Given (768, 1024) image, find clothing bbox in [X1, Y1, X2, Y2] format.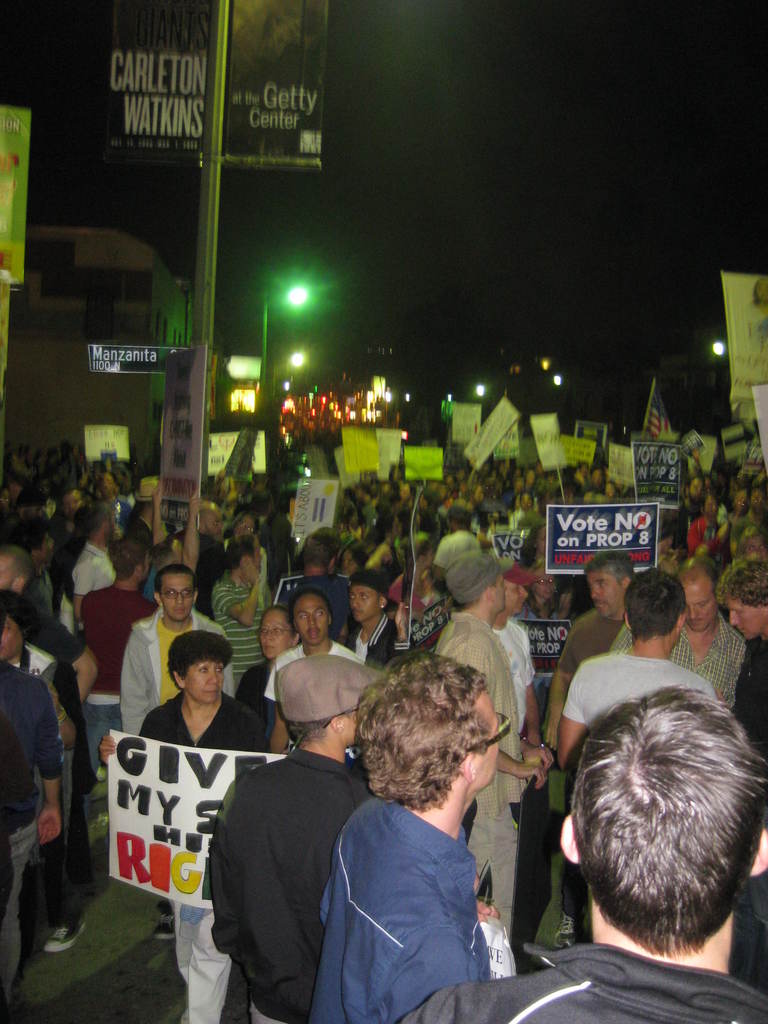
[136, 691, 272, 1023].
